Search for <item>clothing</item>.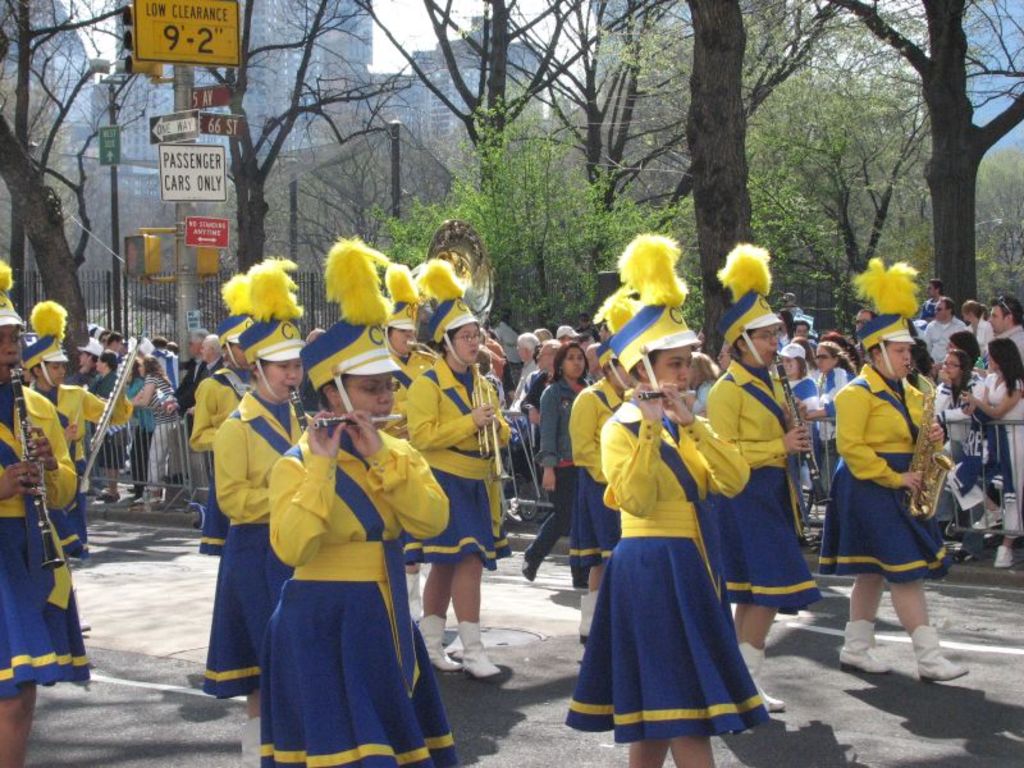
Found at [973, 370, 1023, 541].
